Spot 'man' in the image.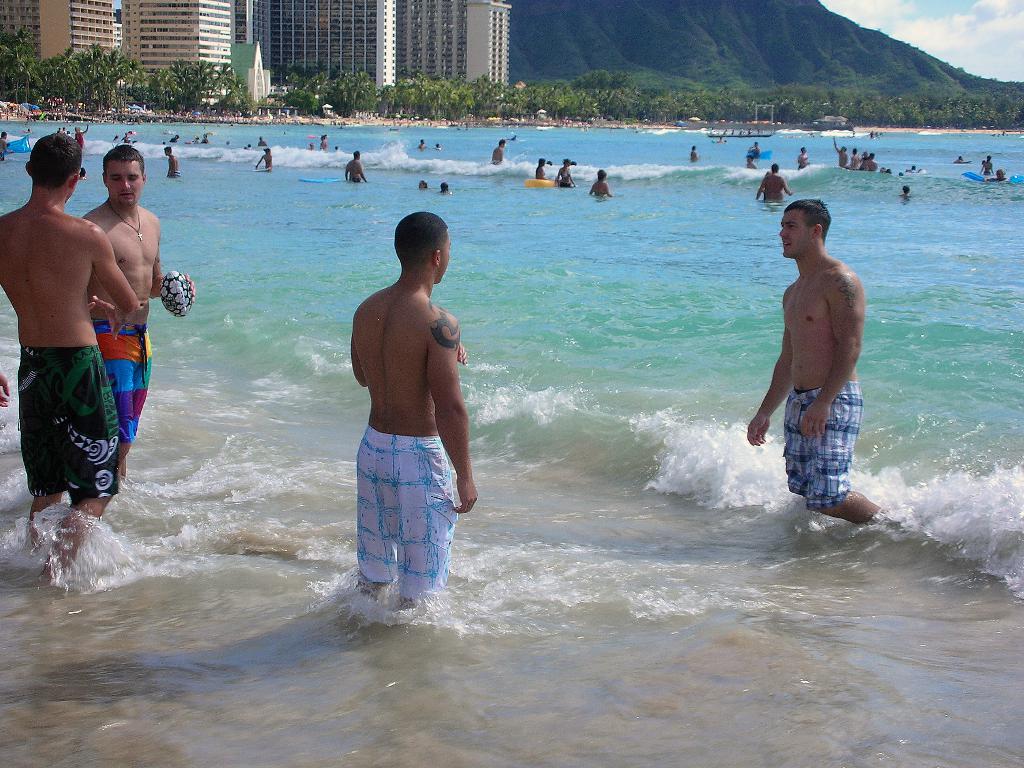
'man' found at bbox=[0, 137, 136, 579].
